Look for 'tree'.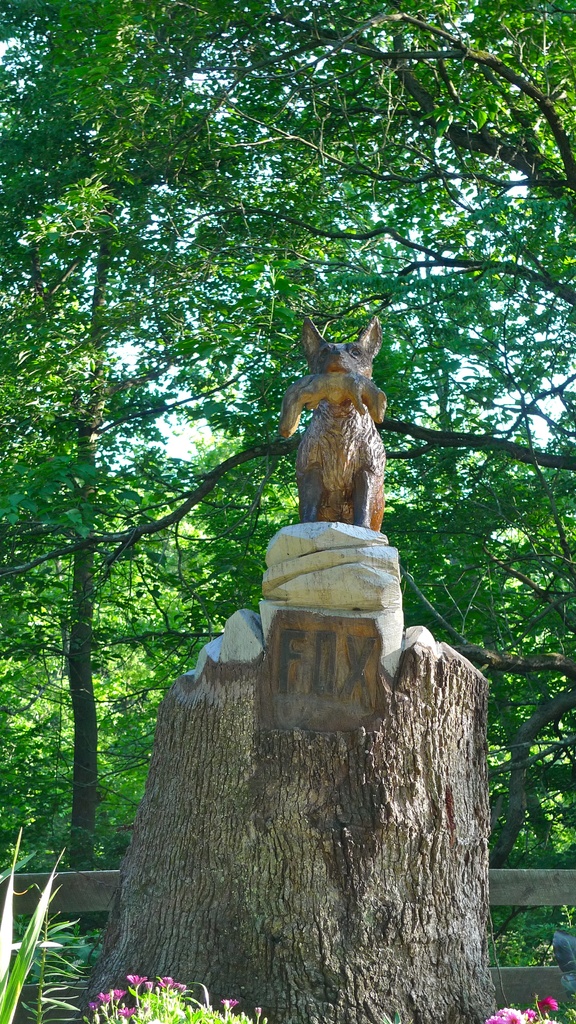
Found: locate(0, 0, 575, 870).
